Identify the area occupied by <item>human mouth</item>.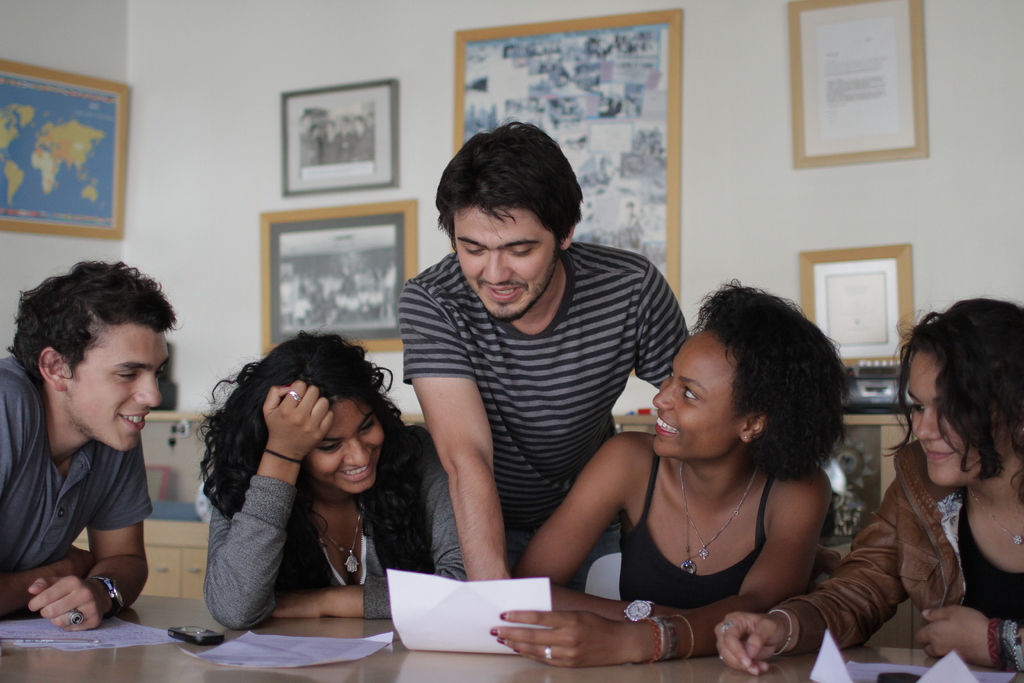
Area: 346/461/376/479.
